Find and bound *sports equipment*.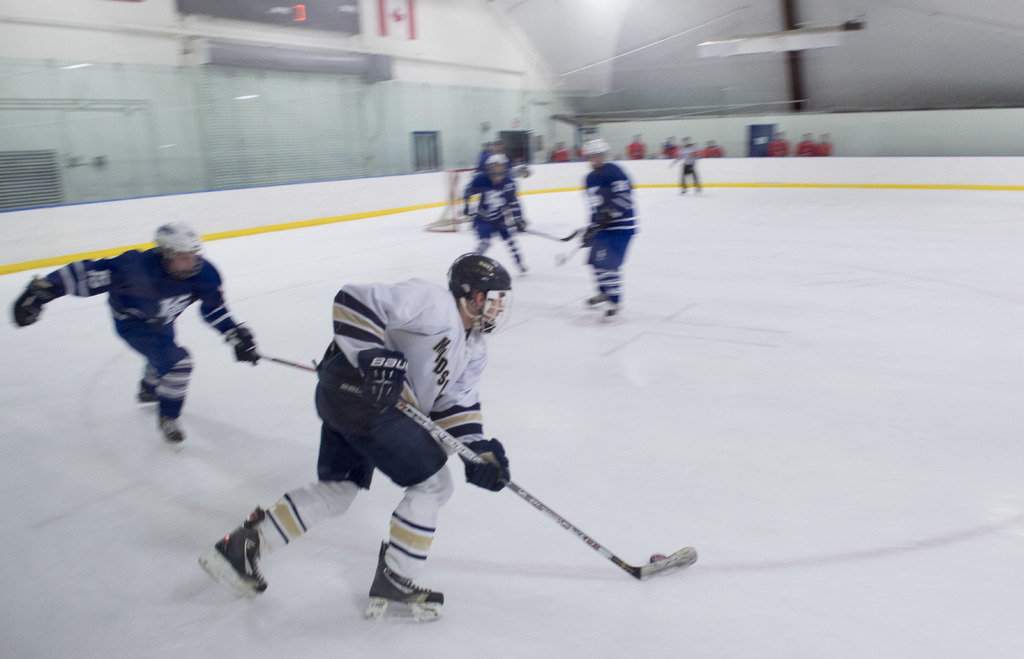
Bound: bbox=[460, 440, 515, 489].
